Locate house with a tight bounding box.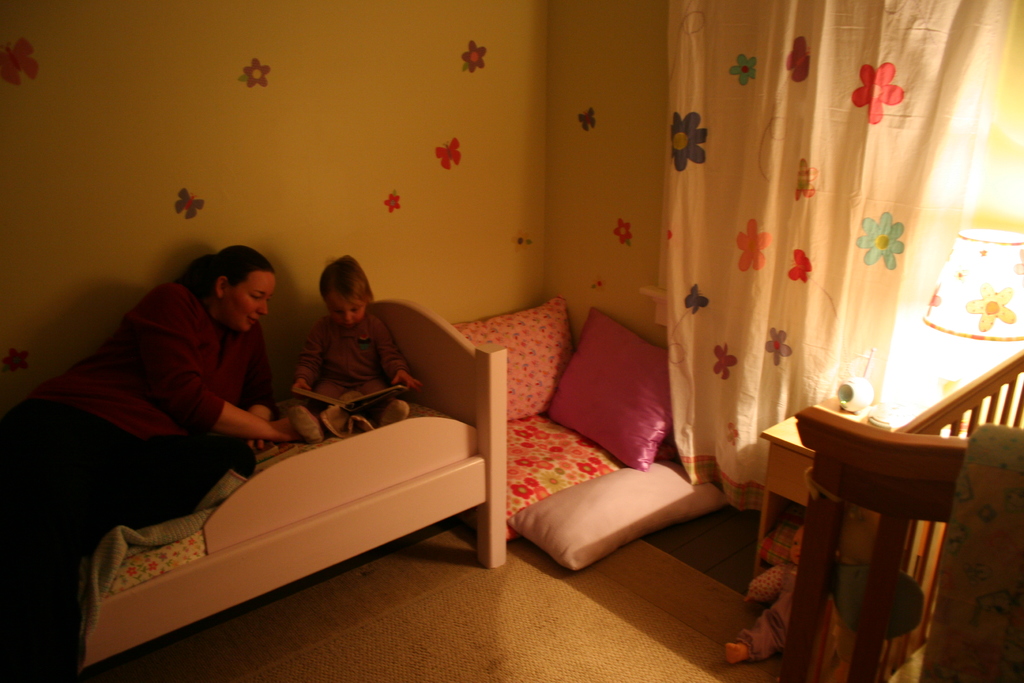
BBox(0, 0, 1023, 682).
